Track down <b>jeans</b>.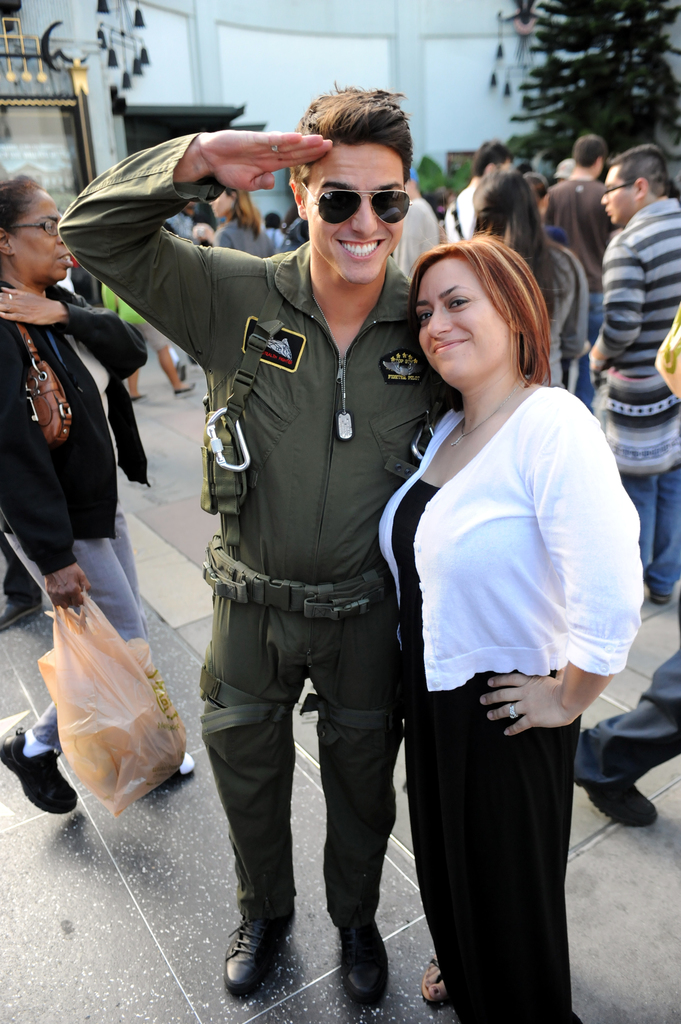
Tracked to box=[617, 459, 680, 586].
